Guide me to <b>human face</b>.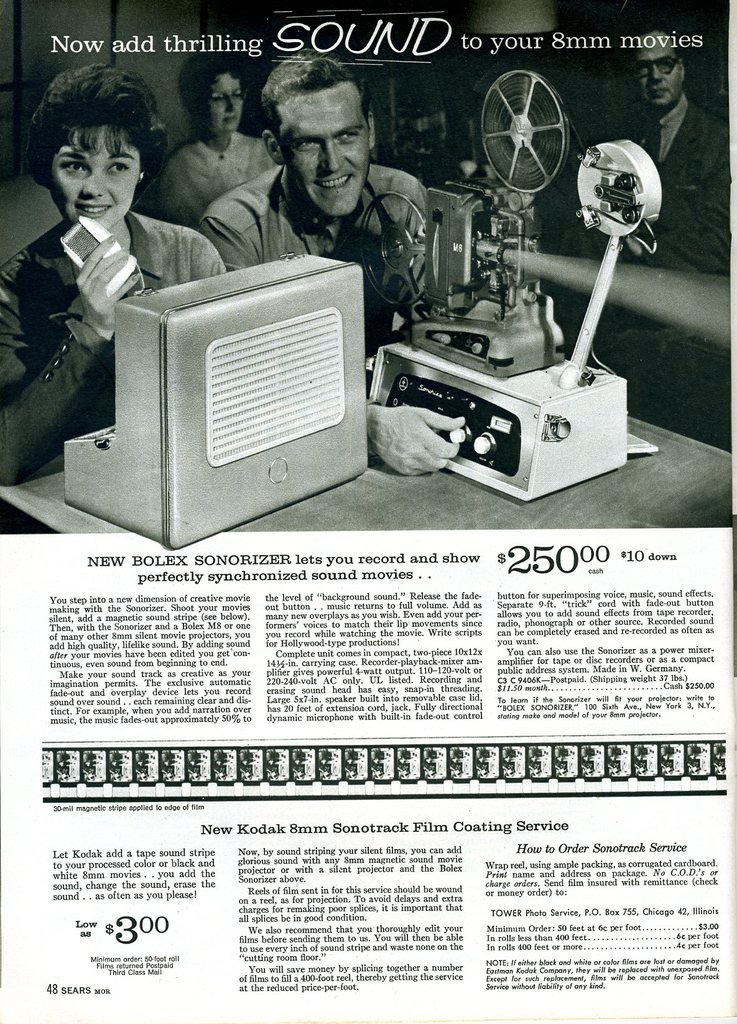
Guidance: bbox(285, 92, 375, 218).
